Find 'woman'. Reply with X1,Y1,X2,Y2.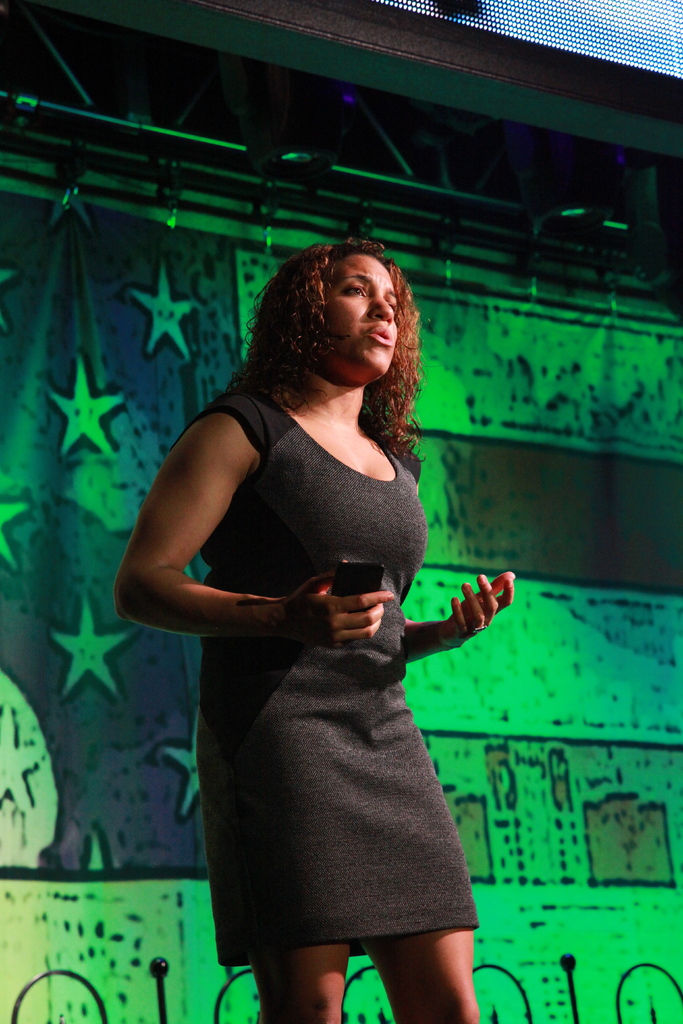
132,224,516,1010.
